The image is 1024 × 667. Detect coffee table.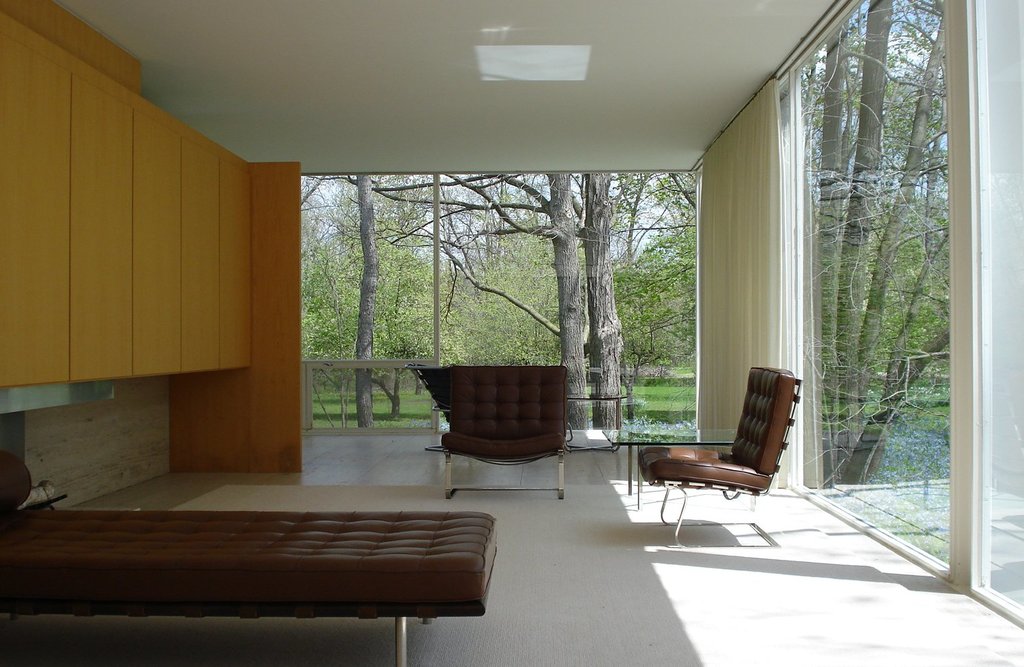
Detection: rect(565, 393, 631, 452).
